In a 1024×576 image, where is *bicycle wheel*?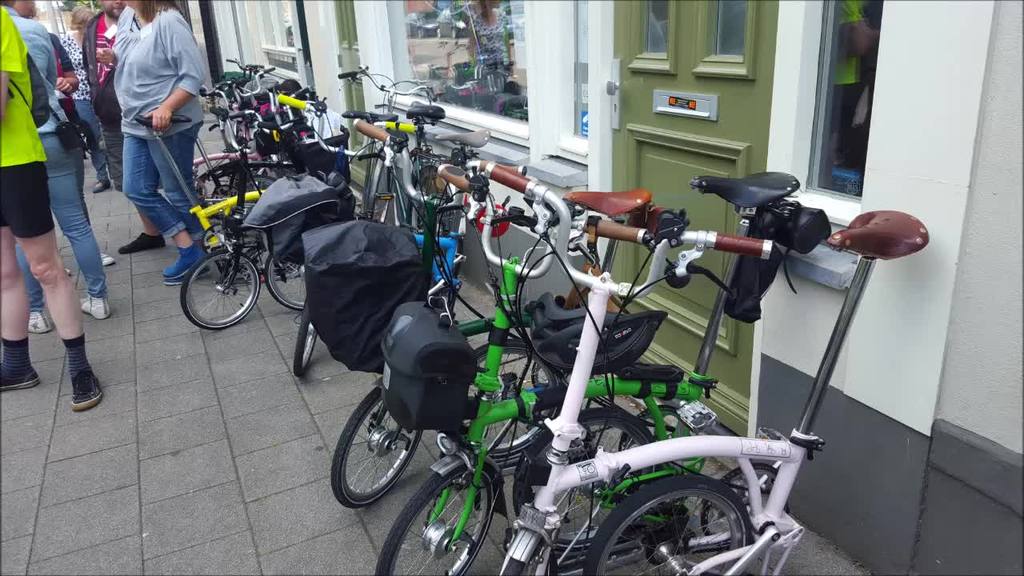
[x1=200, y1=170, x2=244, y2=215].
